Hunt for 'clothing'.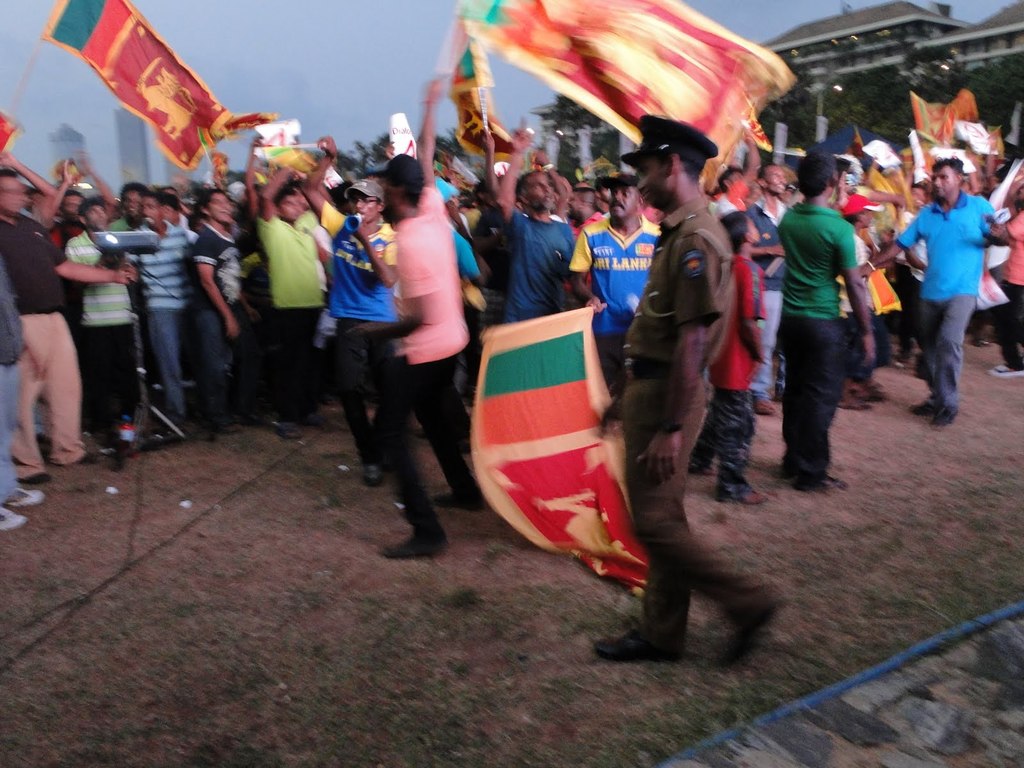
Hunted down at detection(690, 257, 767, 490).
